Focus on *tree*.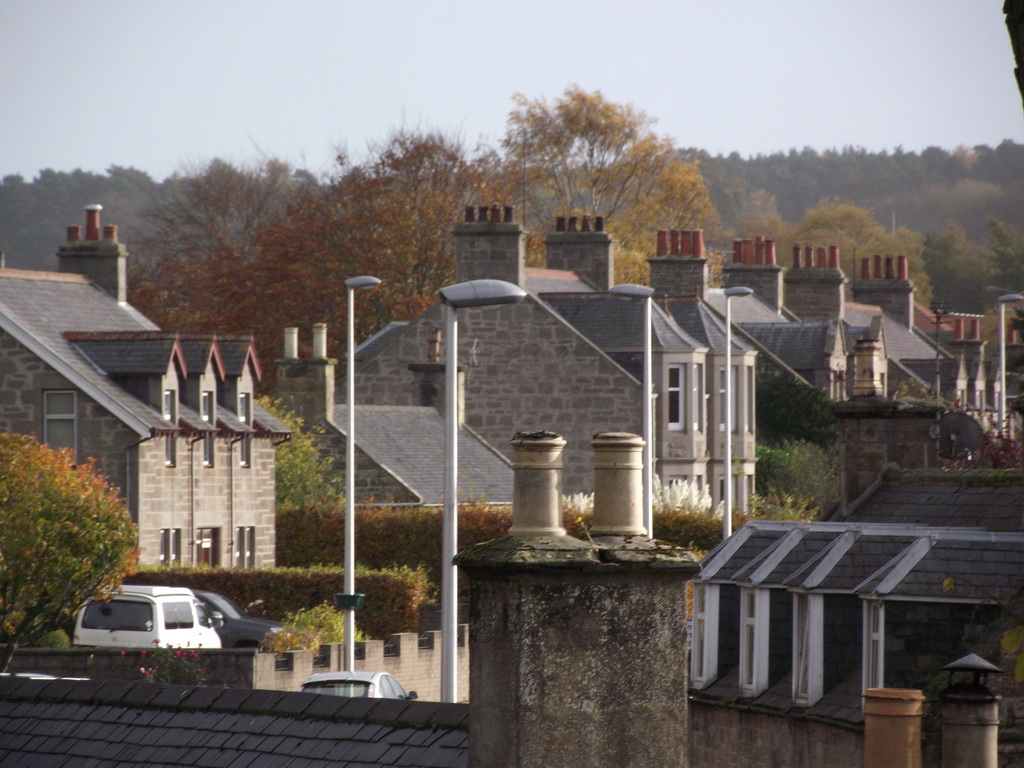
Focused at pyautogui.locateOnScreen(108, 142, 298, 412).
